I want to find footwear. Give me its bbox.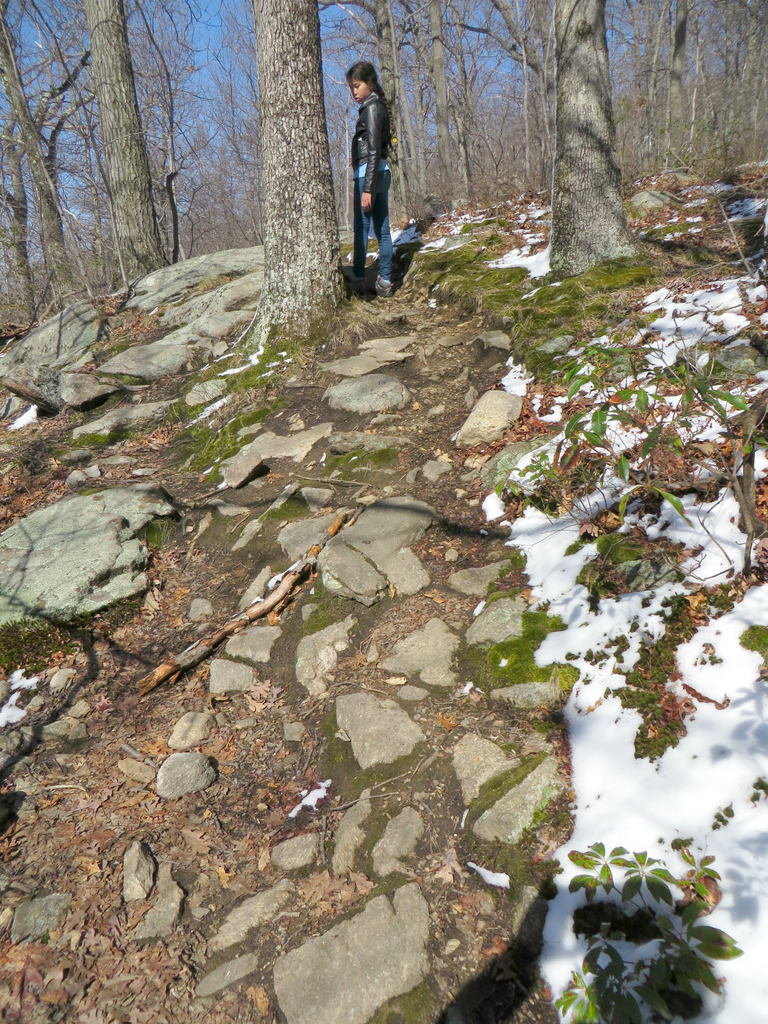
x1=369, y1=276, x2=394, y2=295.
